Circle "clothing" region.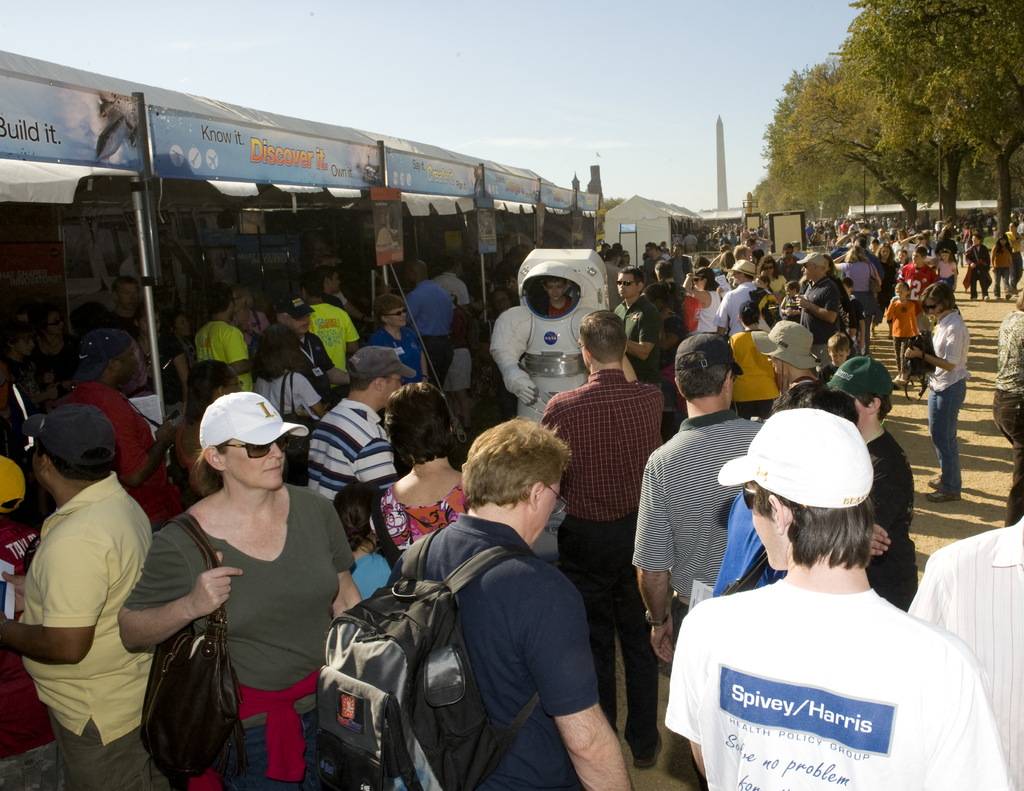
Region: x1=714, y1=281, x2=772, y2=339.
